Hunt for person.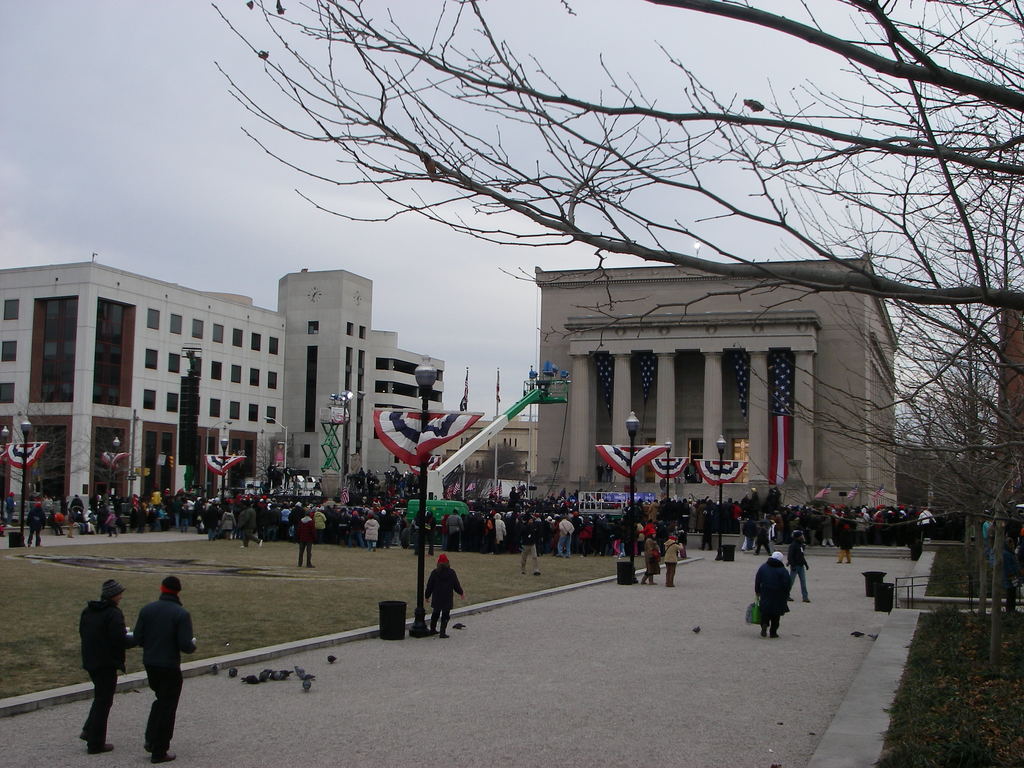
Hunted down at (643,523,662,585).
